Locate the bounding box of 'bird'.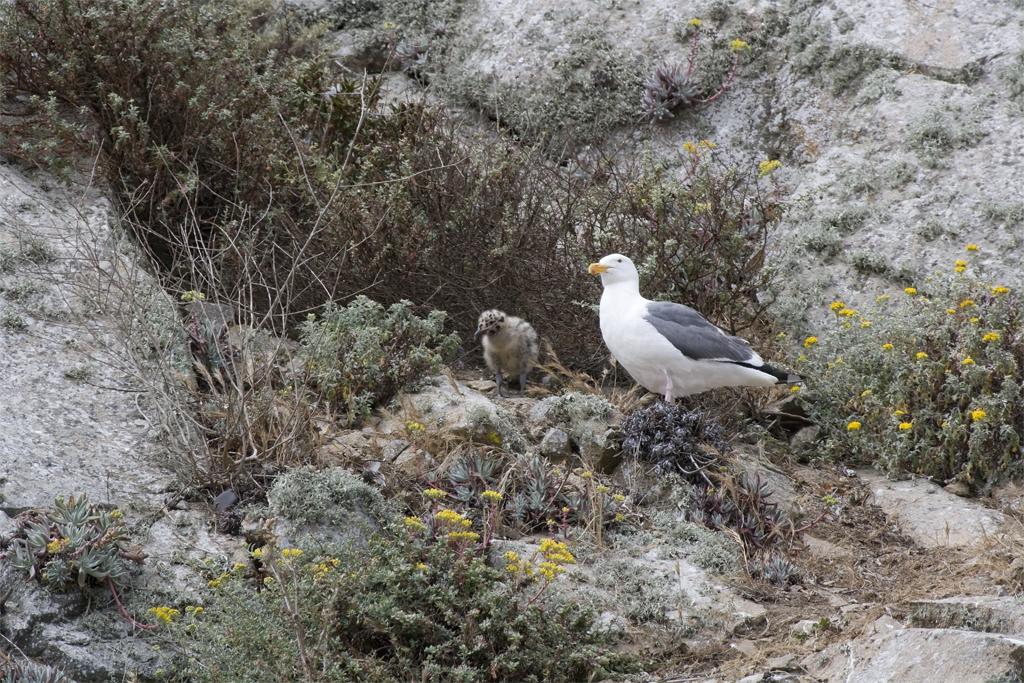
Bounding box: bbox(471, 303, 547, 396).
